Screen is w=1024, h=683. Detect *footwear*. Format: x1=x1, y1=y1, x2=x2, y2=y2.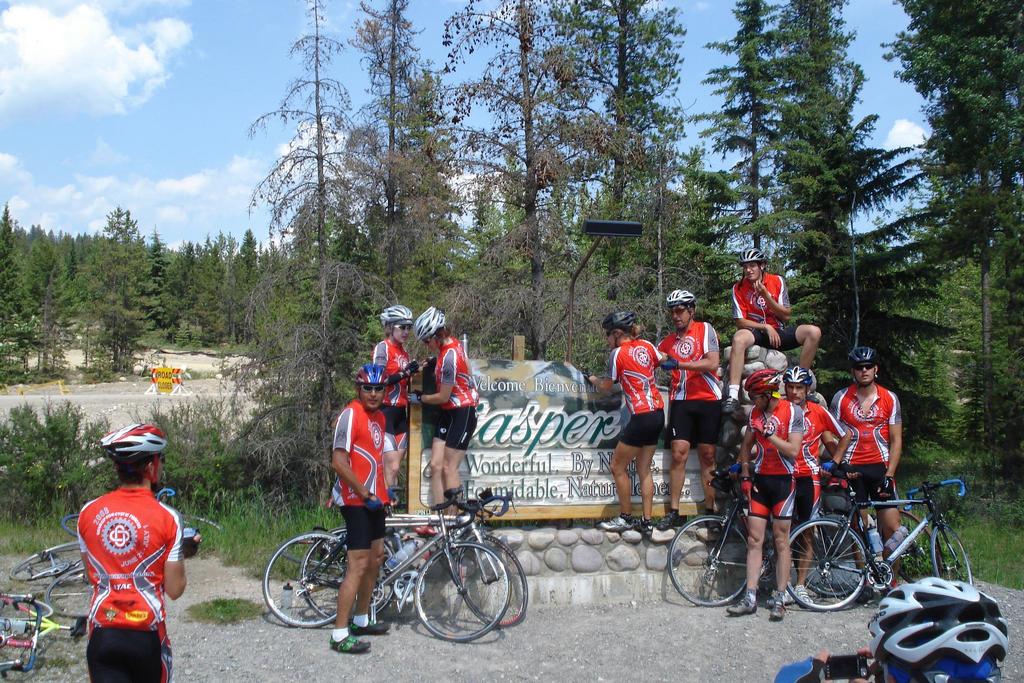
x1=425, y1=522, x2=442, y2=539.
